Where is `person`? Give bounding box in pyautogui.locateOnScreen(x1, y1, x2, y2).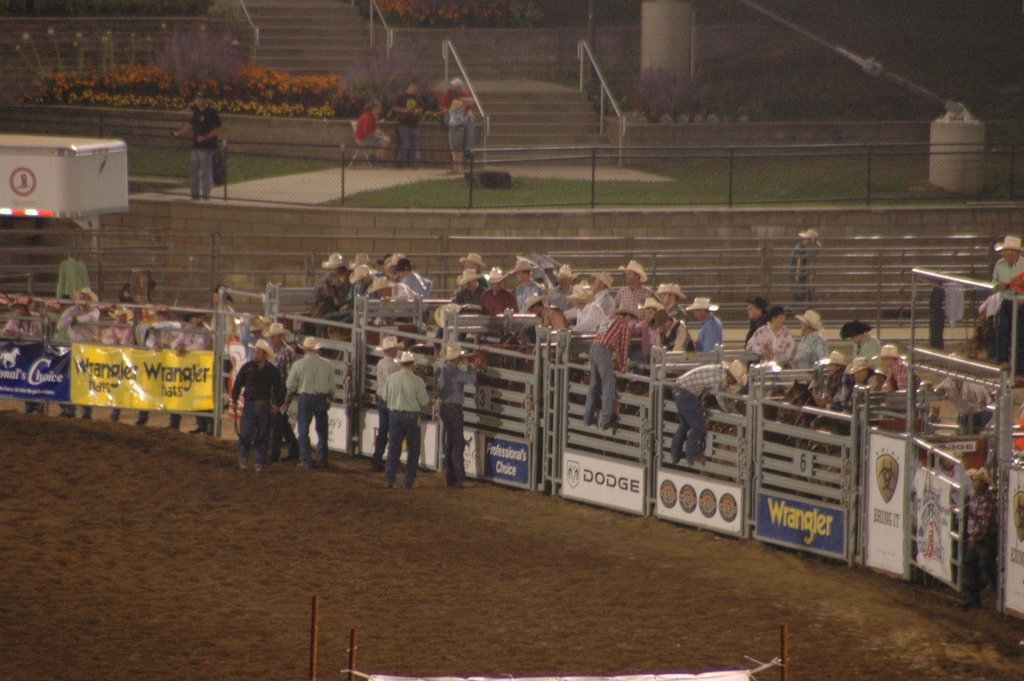
pyautogui.locateOnScreen(809, 356, 849, 409).
